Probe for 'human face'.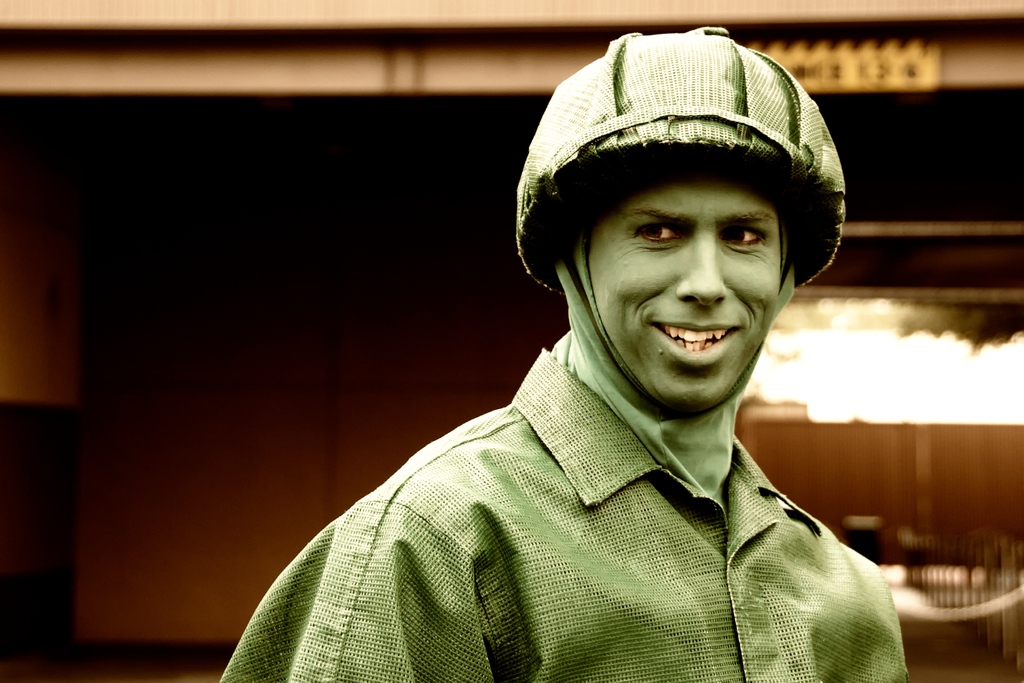
Probe result: x1=560, y1=180, x2=795, y2=413.
